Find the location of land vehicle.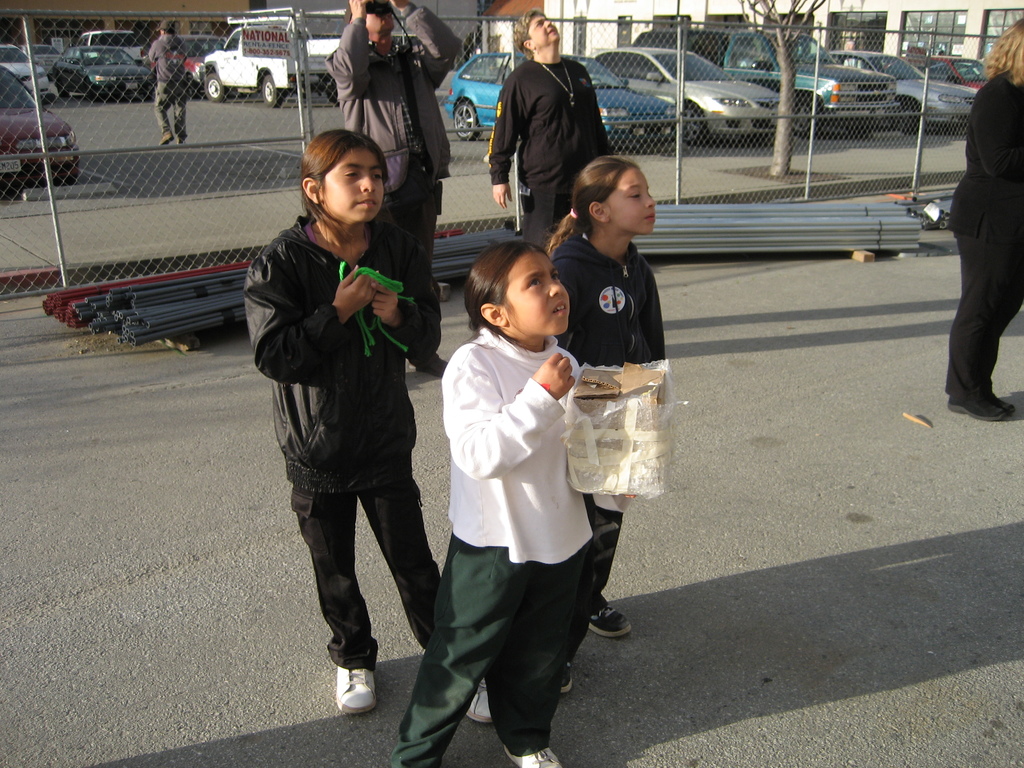
Location: <box>822,48,978,135</box>.
